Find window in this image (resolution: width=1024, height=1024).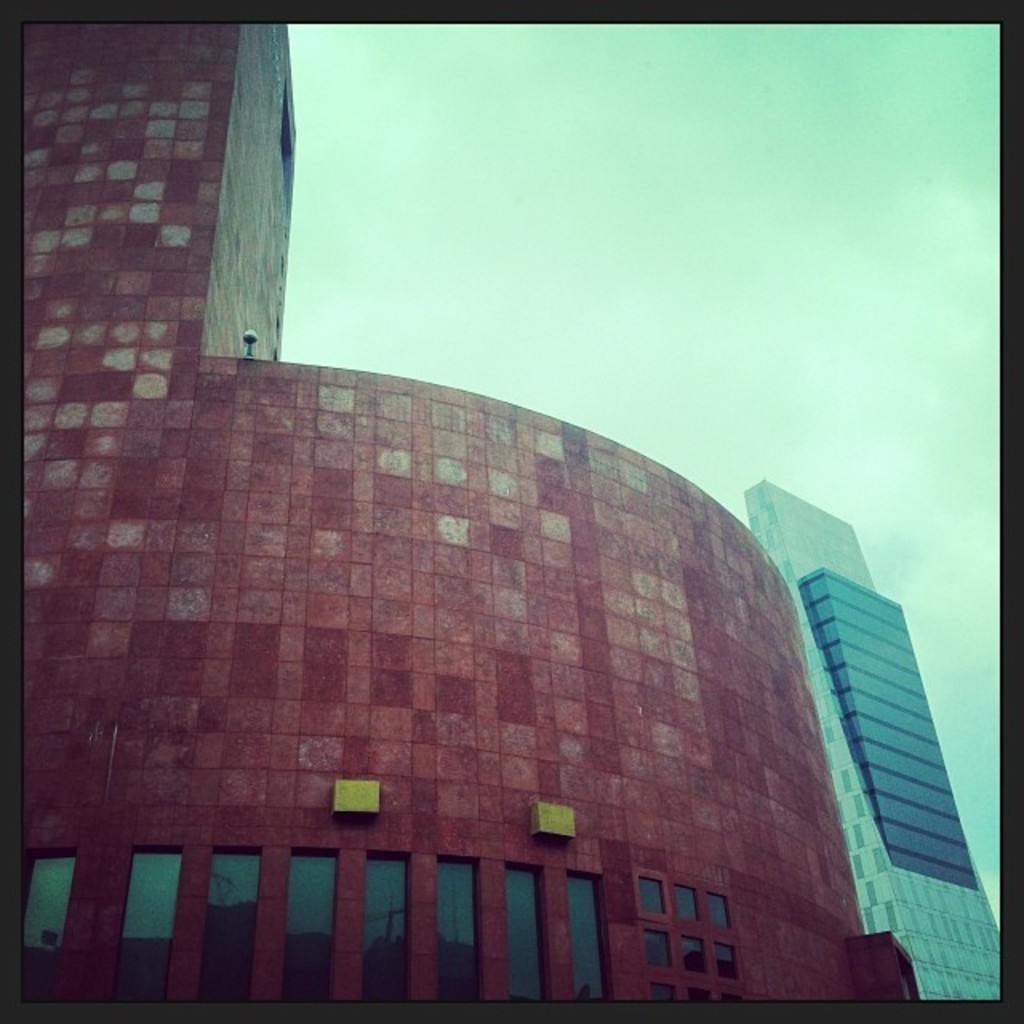
select_region(344, 840, 427, 1000).
